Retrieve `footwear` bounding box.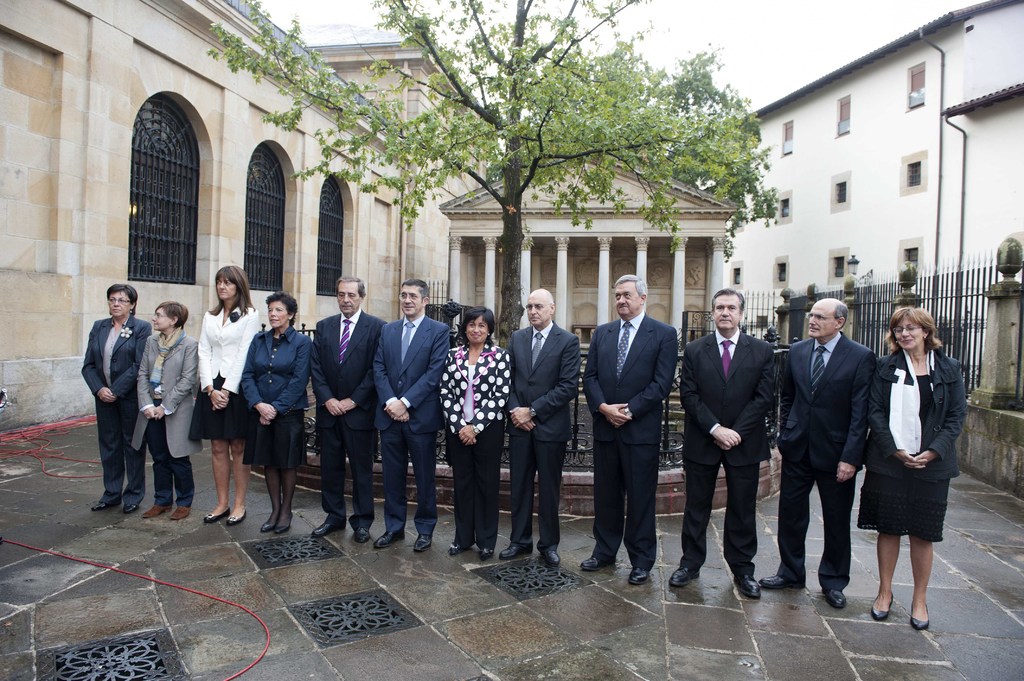
Bounding box: x1=349, y1=524, x2=369, y2=543.
